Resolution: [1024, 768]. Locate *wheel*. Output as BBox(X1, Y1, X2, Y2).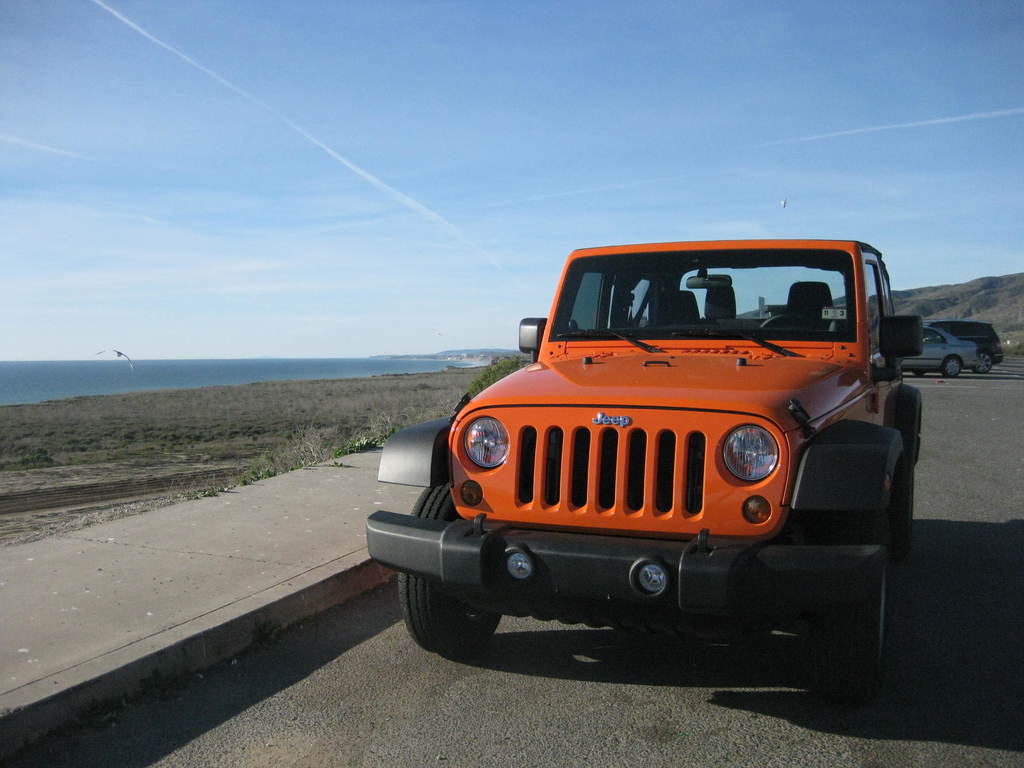
BBox(819, 520, 888, 704).
